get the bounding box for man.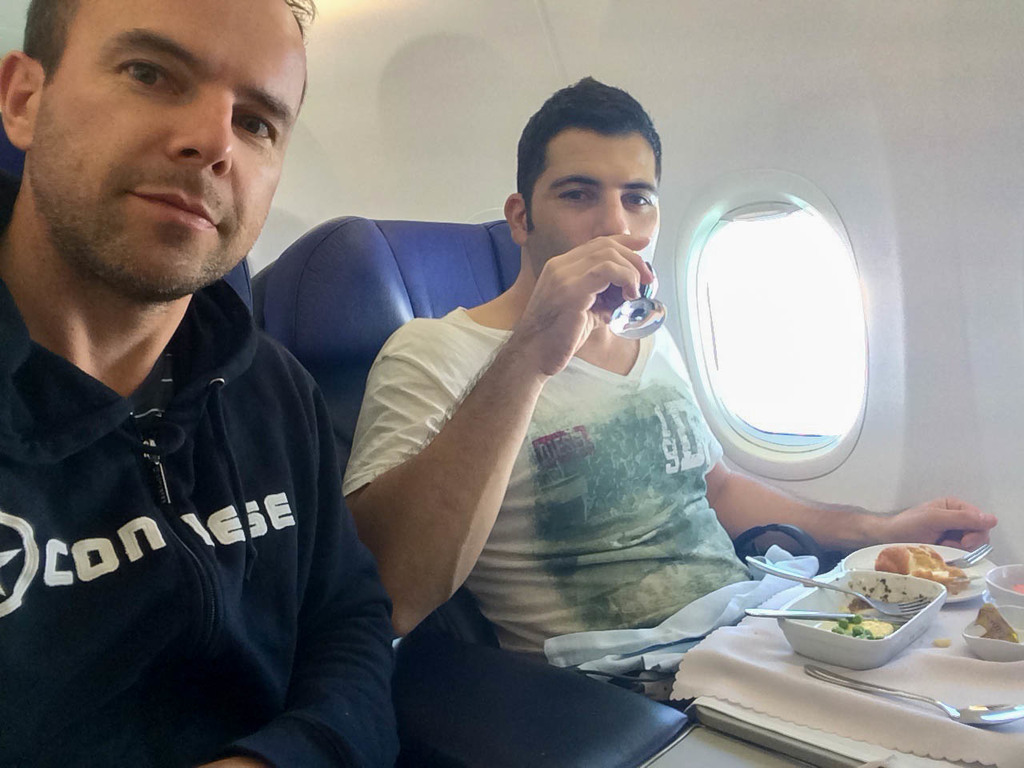
detection(338, 65, 1005, 735).
